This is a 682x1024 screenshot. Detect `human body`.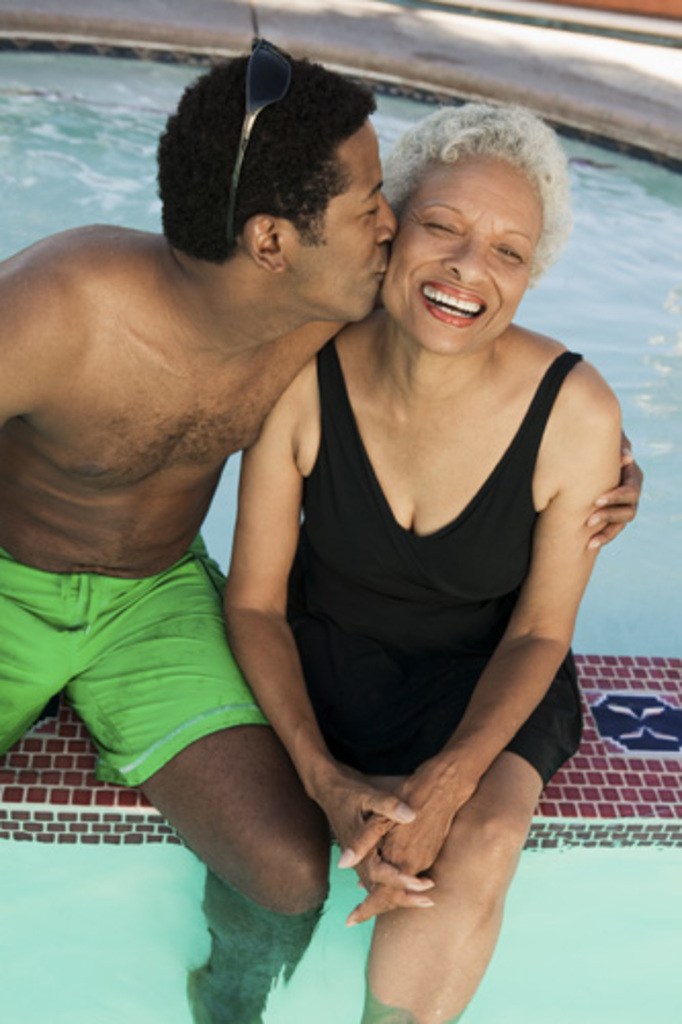
[x1=0, y1=43, x2=635, y2=1022].
